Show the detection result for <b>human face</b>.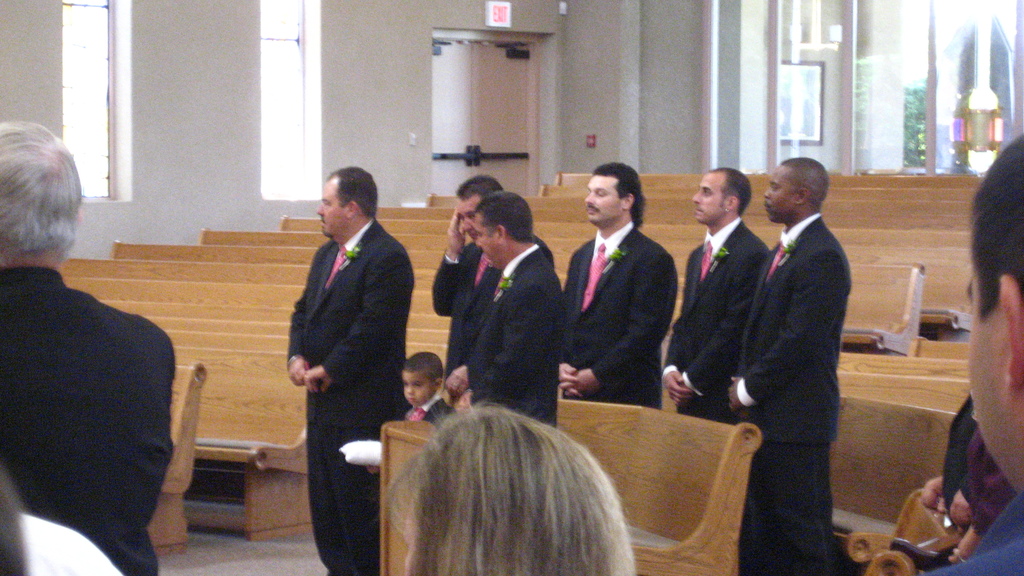
select_region(967, 261, 1018, 492).
